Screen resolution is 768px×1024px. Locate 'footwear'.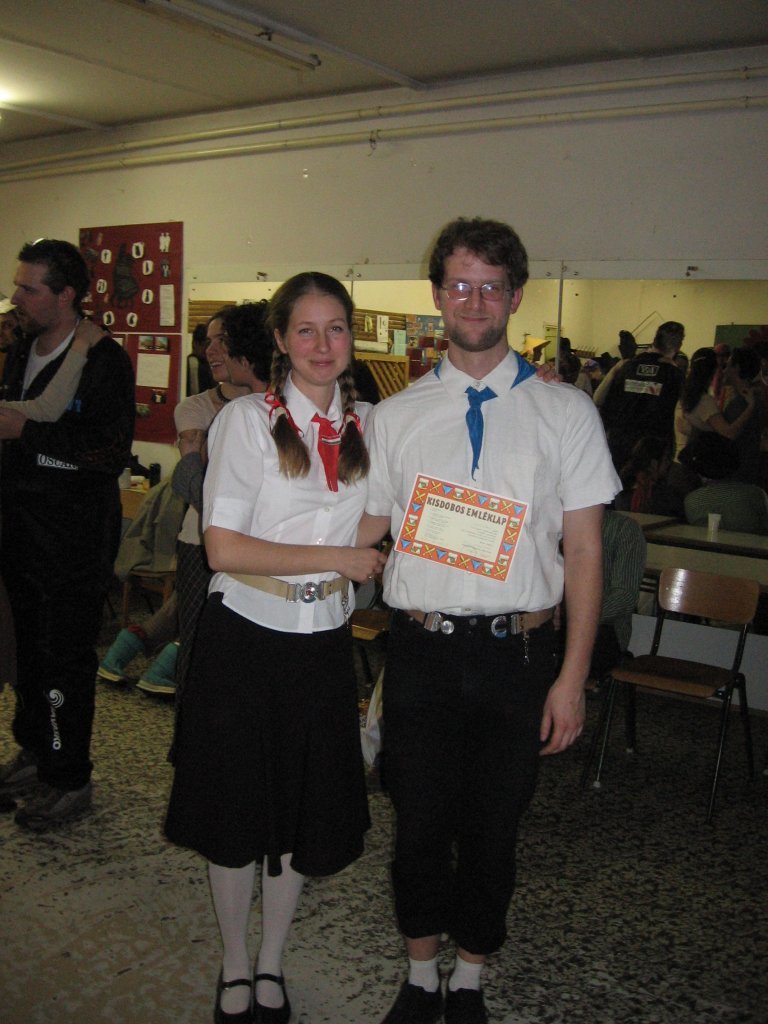
11/781/94/823.
